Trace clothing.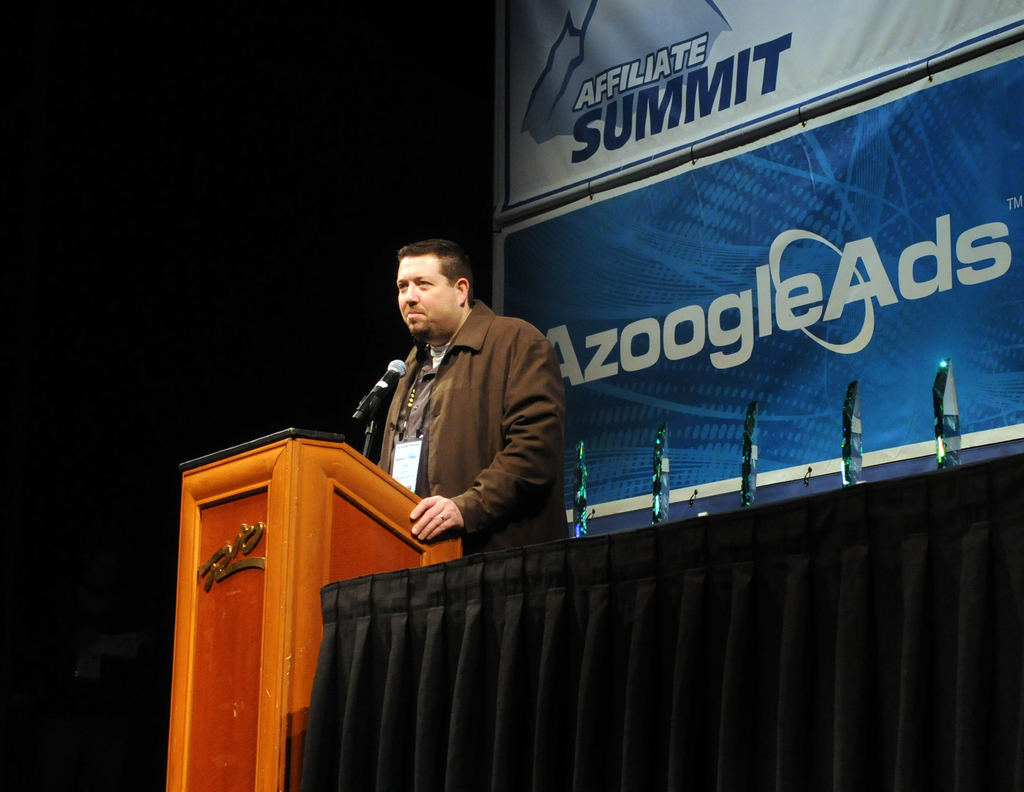
Traced to crop(375, 298, 571, 560).
